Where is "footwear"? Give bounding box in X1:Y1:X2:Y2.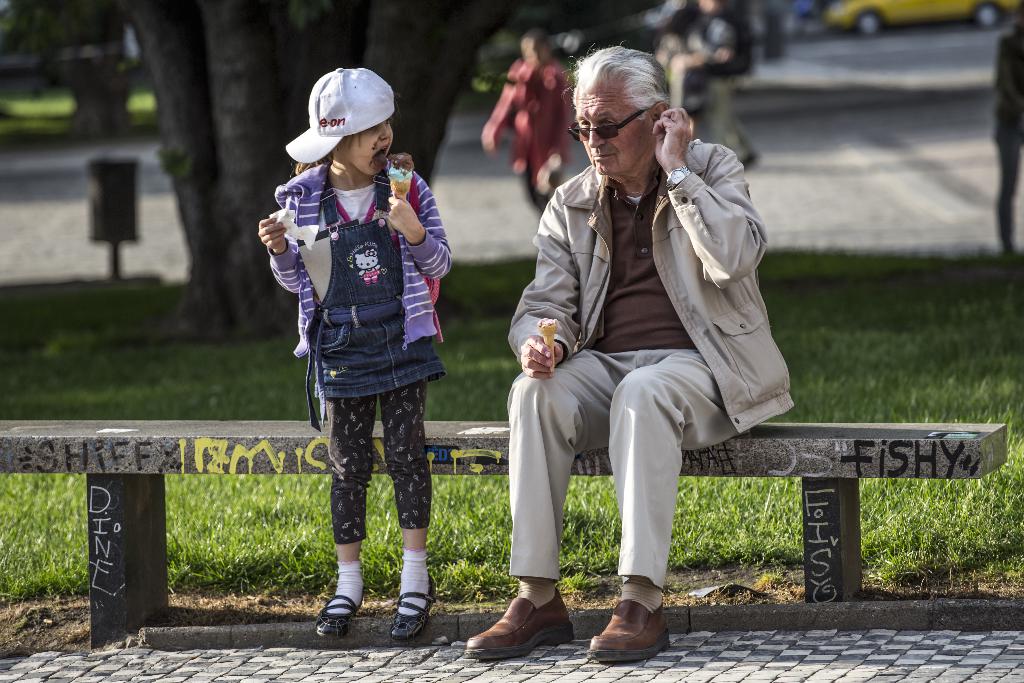
588:599:676:662.
